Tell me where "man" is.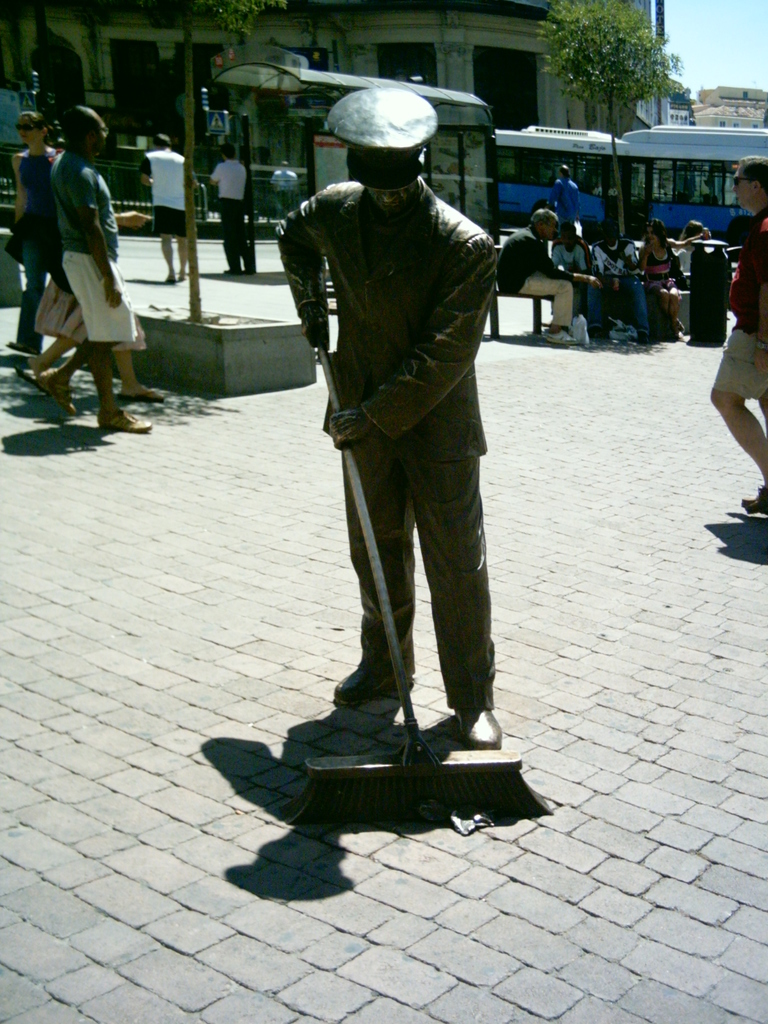
"man" is at 37,104,149,433.
